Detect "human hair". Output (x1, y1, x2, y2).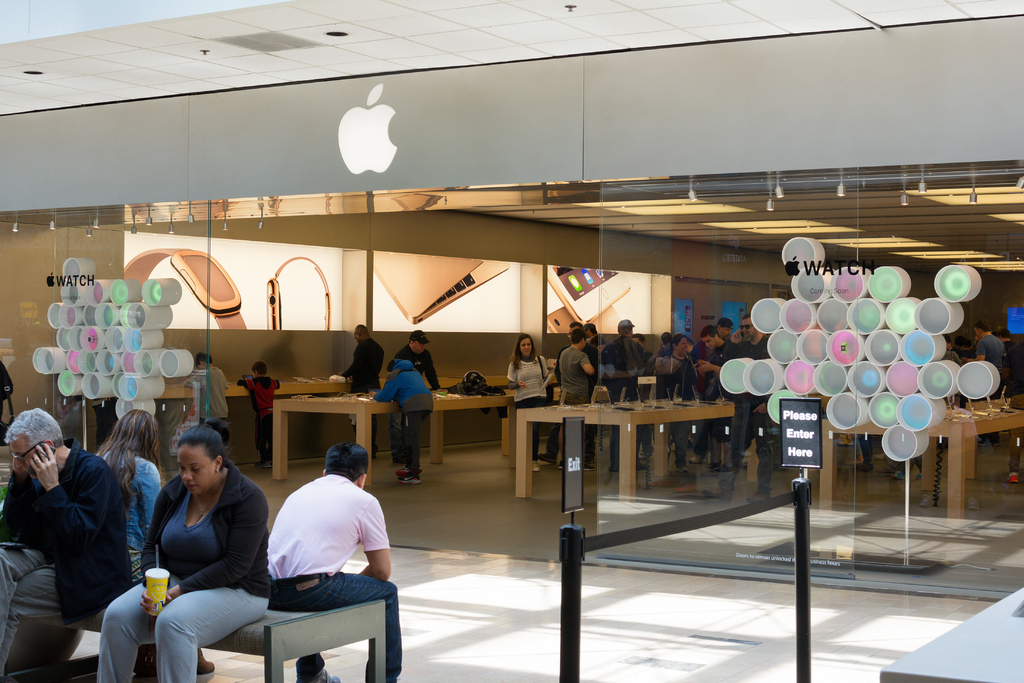
(189, 355, 211, 364).
